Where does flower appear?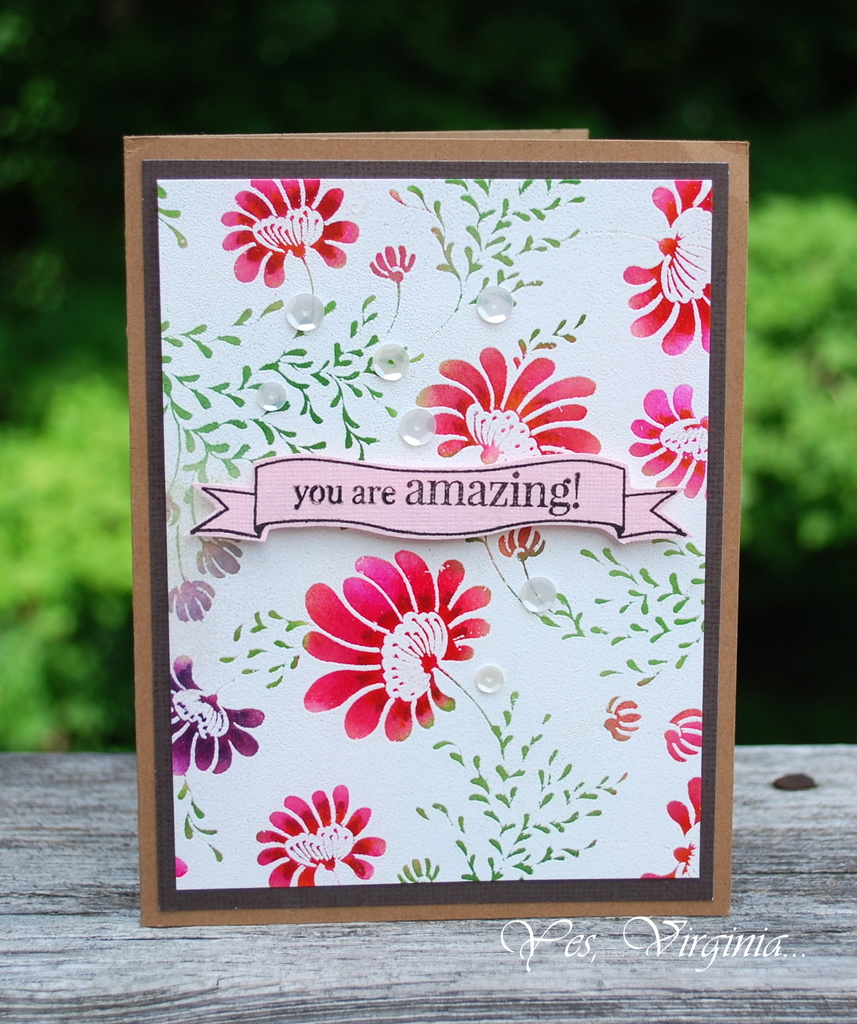
Appears at 253:781:389:884.
